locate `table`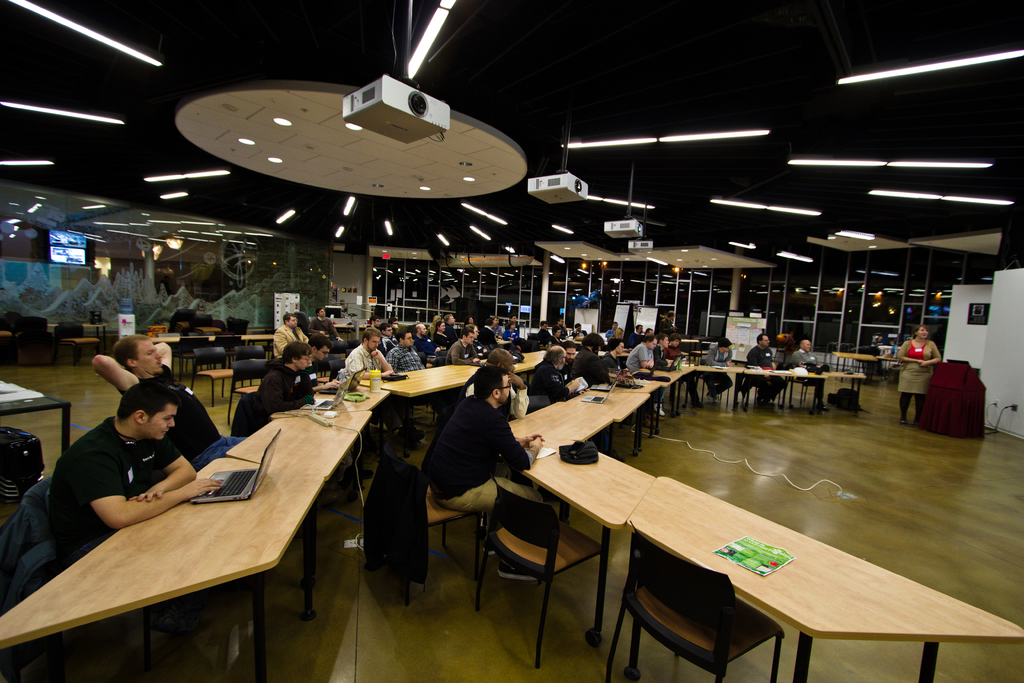
bbox(10, 411, 394, 682)
